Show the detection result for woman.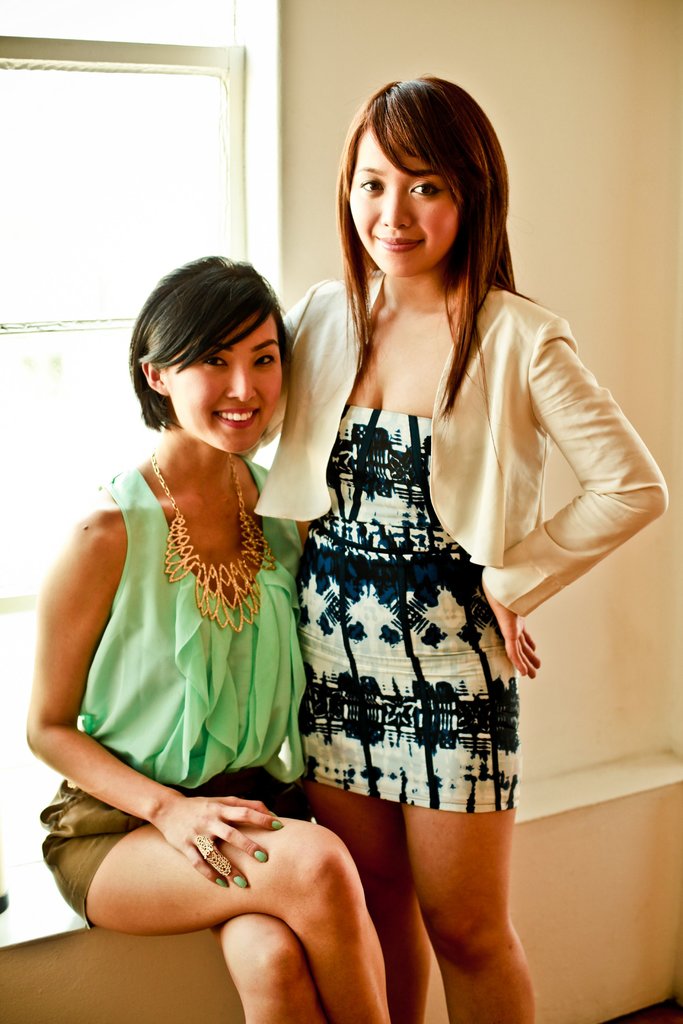
x1=44, y1=223, x2=337, y2=961.
